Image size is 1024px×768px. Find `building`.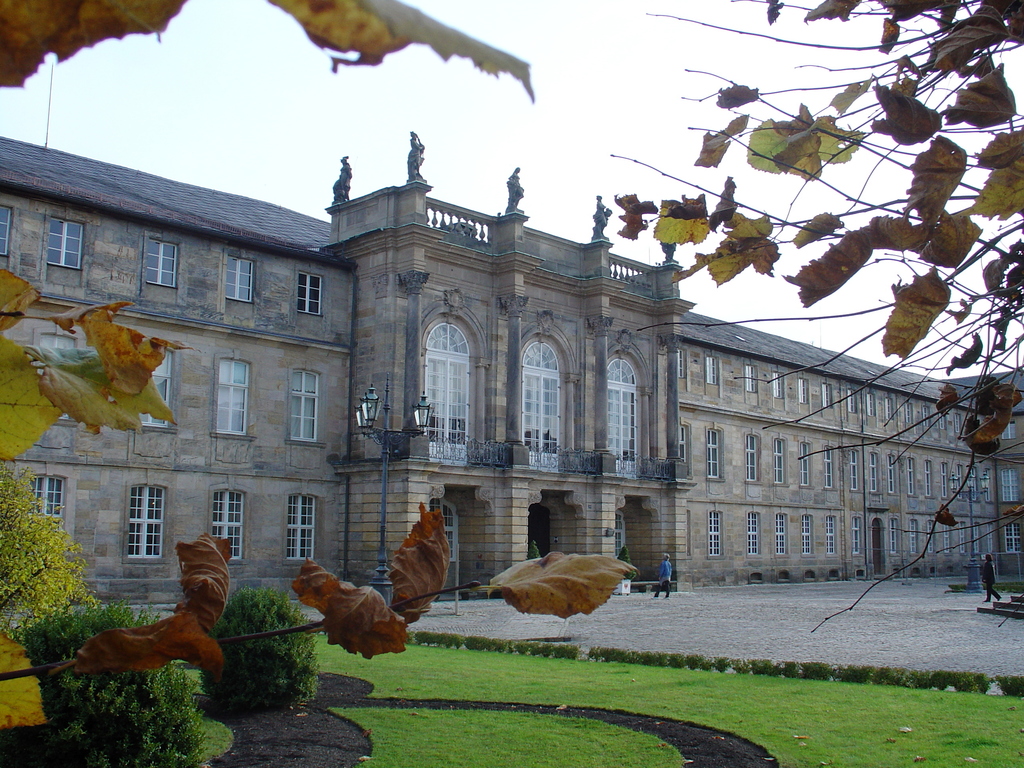
detection(0, 129, 1023, 632).
